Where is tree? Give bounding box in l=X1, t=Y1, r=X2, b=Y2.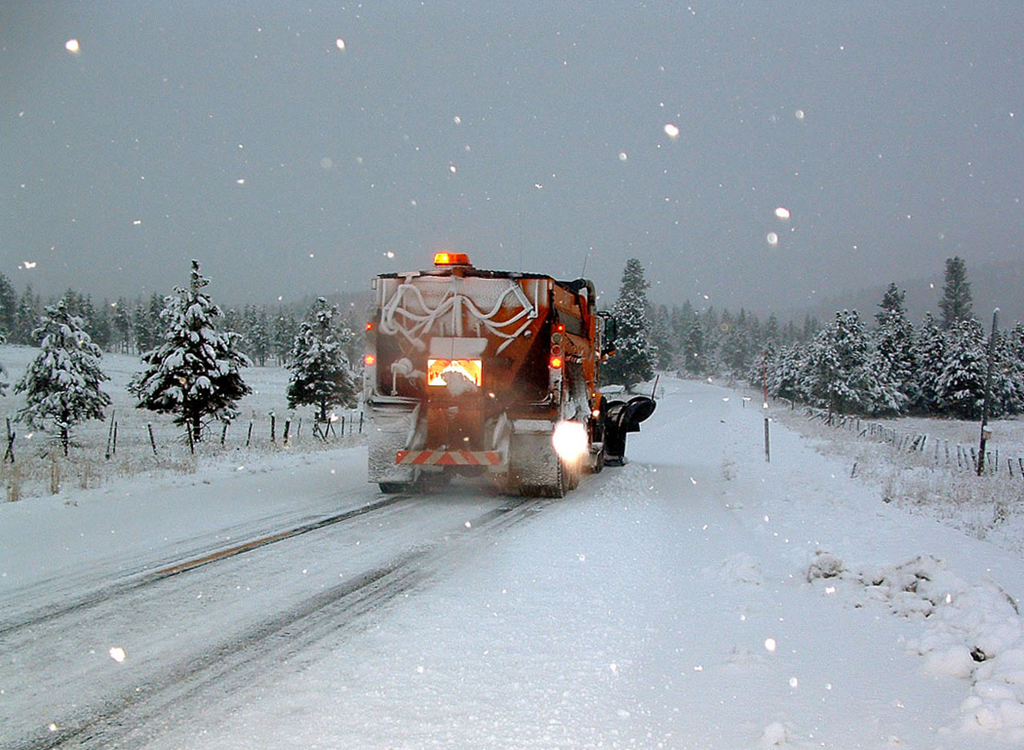
l=15, t=304, r=105, b=449.
